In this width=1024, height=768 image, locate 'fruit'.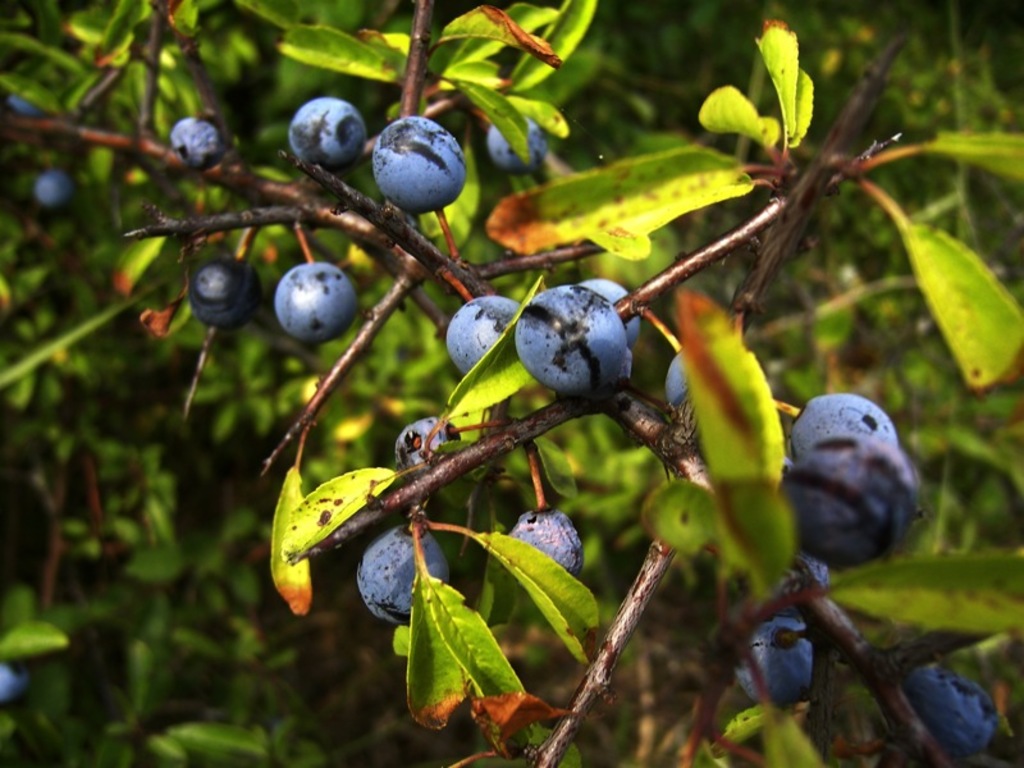
Bounding box: l=356, t=526, r=449, b=621.
